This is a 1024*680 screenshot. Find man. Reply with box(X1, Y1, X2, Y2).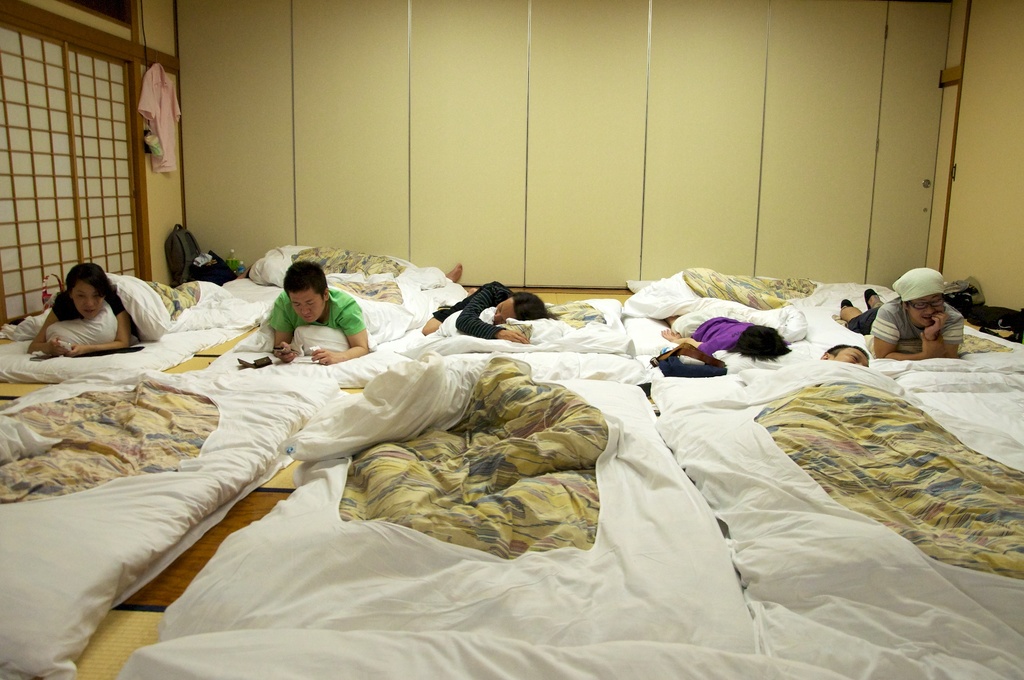
box(837, 264, 964, 360).
